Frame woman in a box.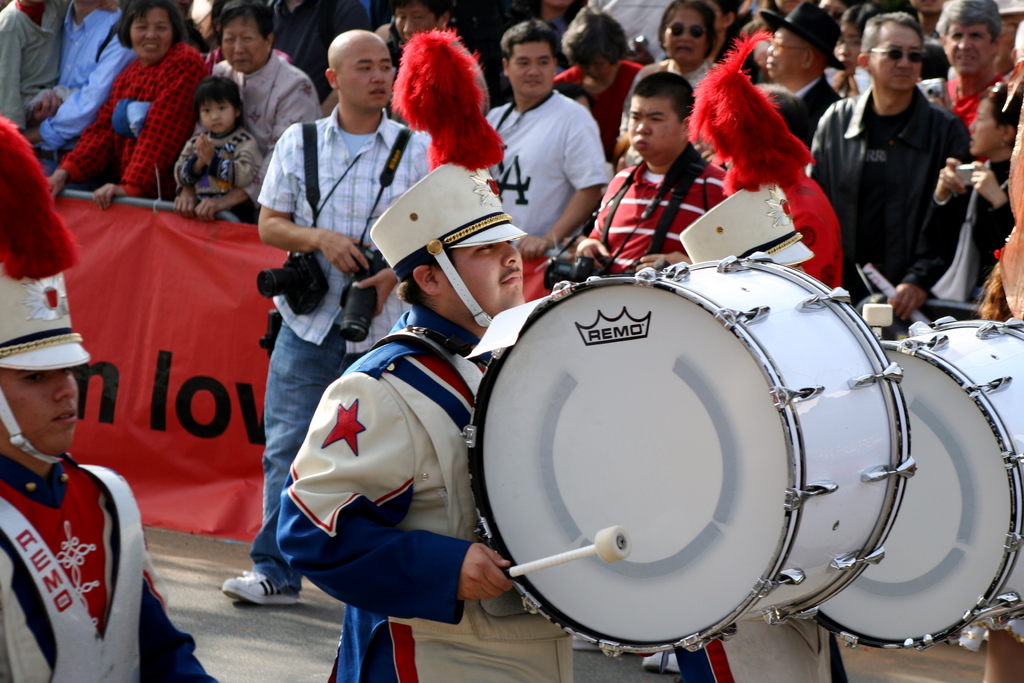
(left=40, top=0, right=207, bottom=204).
